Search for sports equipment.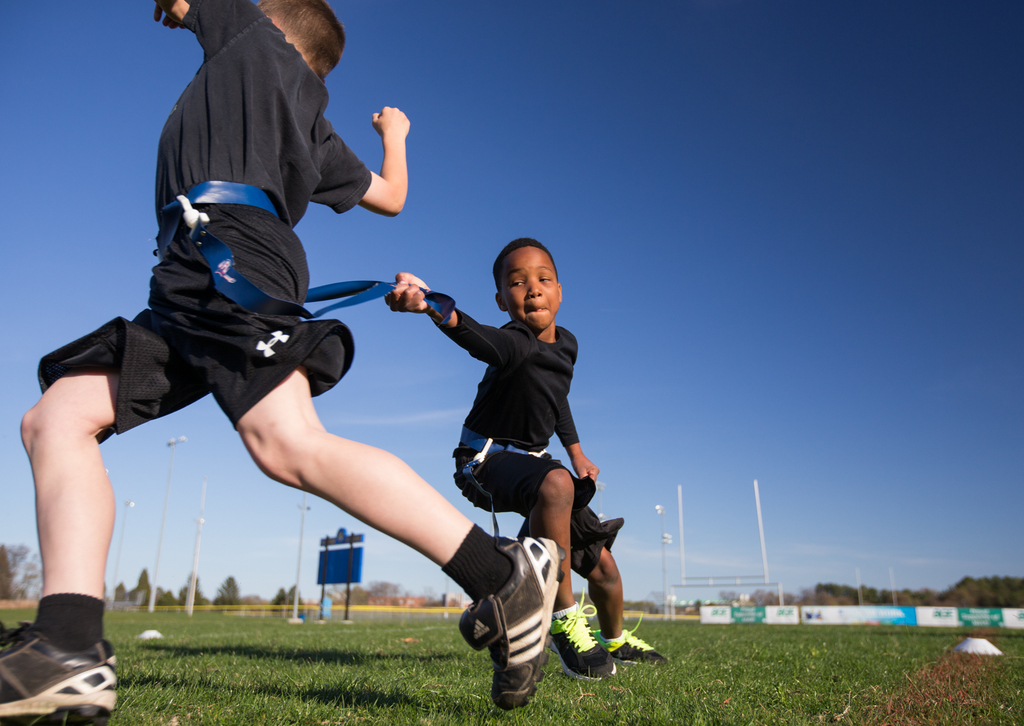
Found at 470/535/570/711.
